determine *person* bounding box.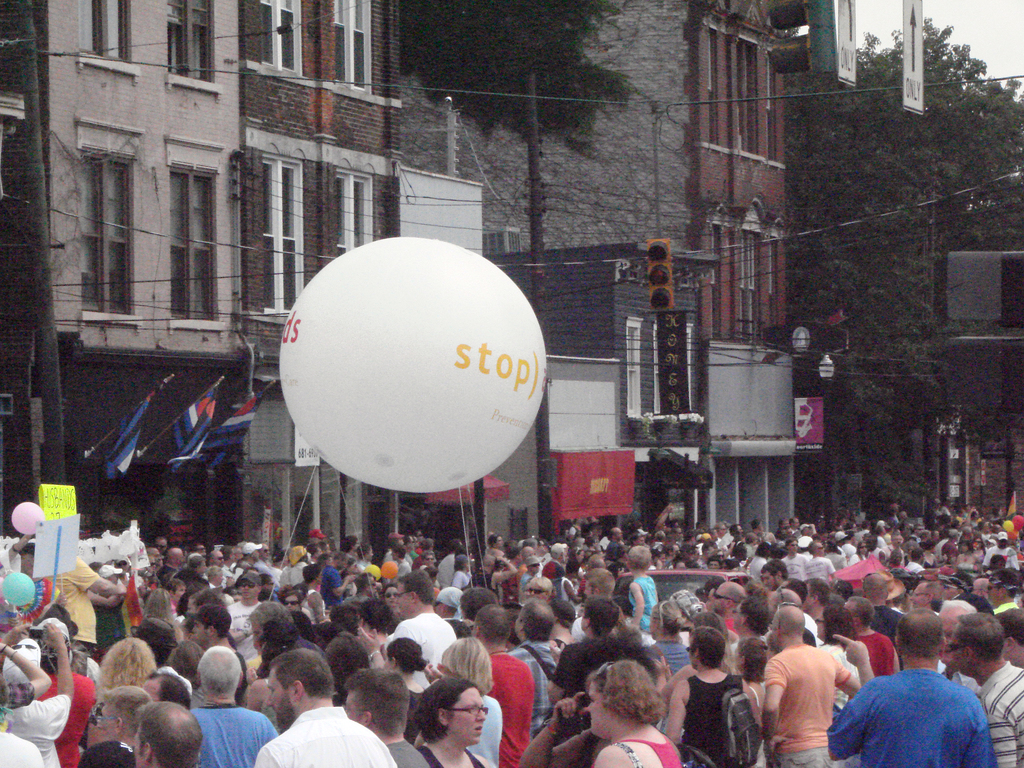
Determined: bbox=[52, 556, 127, 639].
